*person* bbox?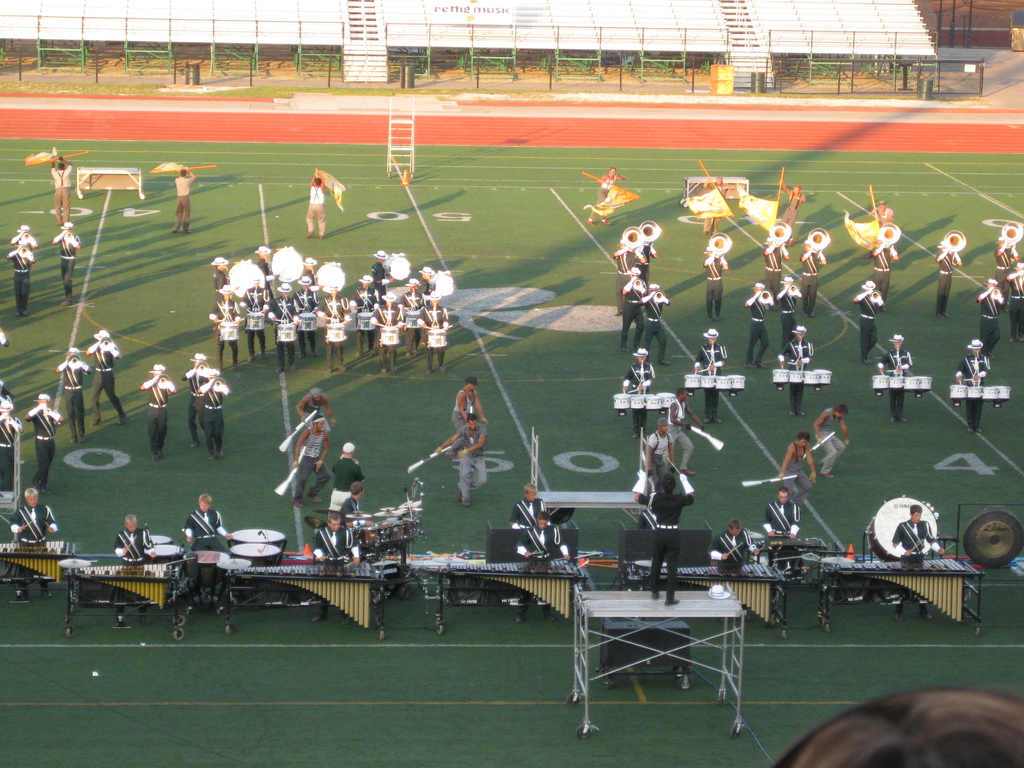
[699,175,723,235]
